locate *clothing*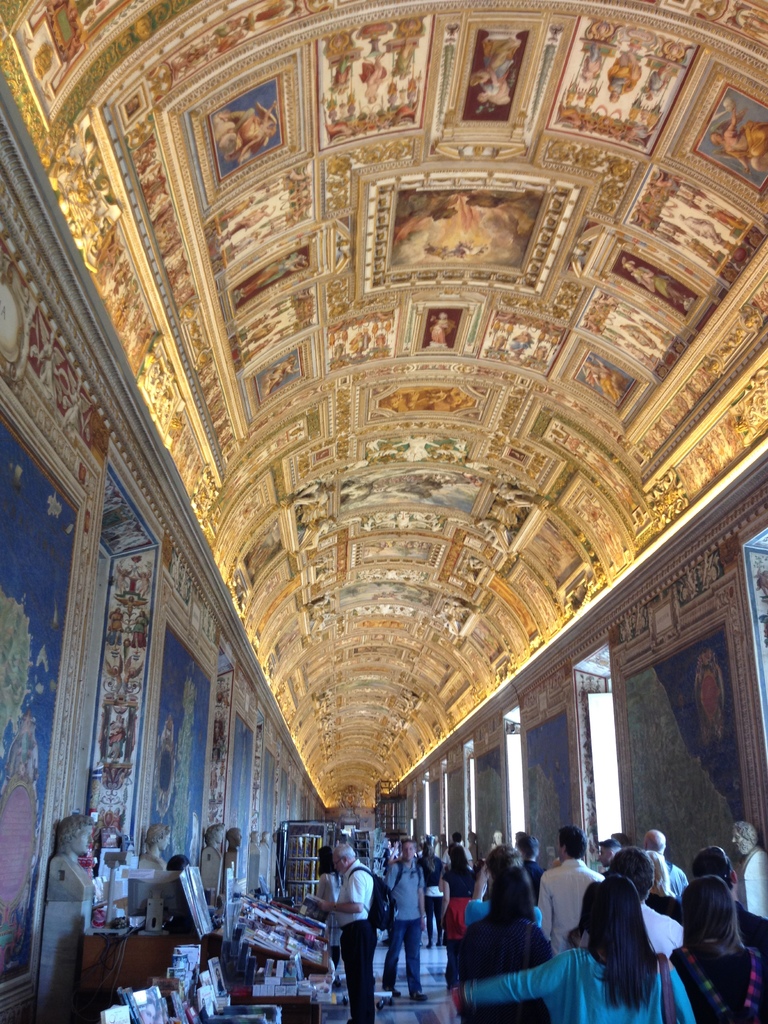
(x1=470, y1=945, x2=704, y2=1023)
